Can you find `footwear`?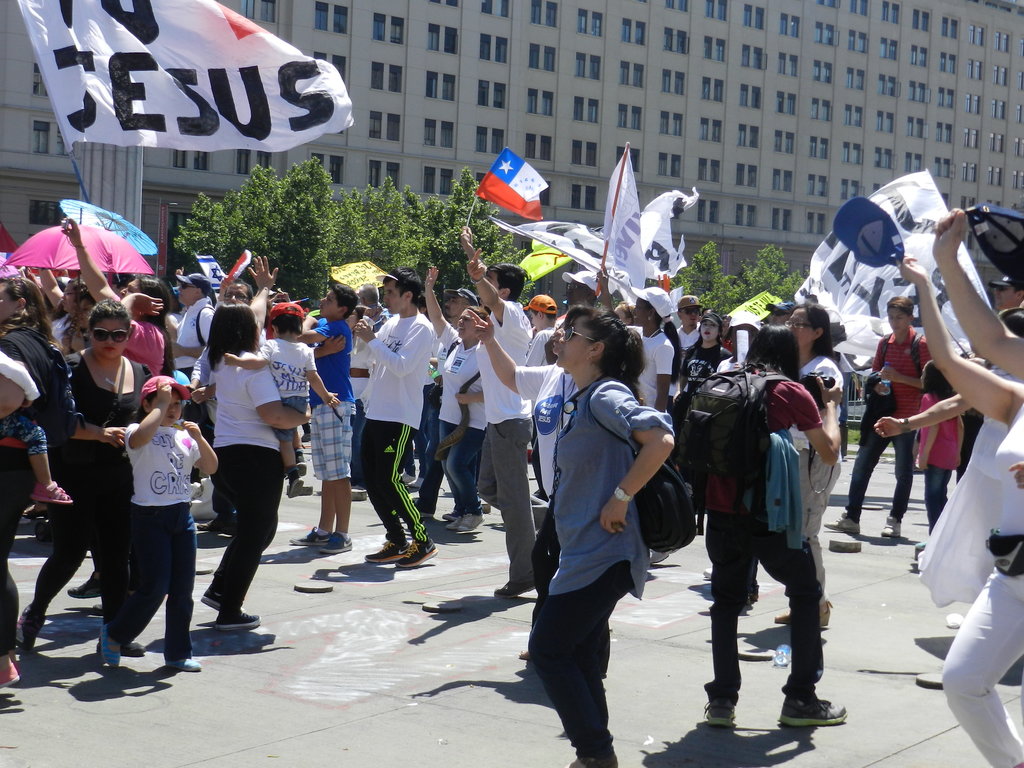
Yes, bounding box: l=399, t=538, r=438, b=569.
